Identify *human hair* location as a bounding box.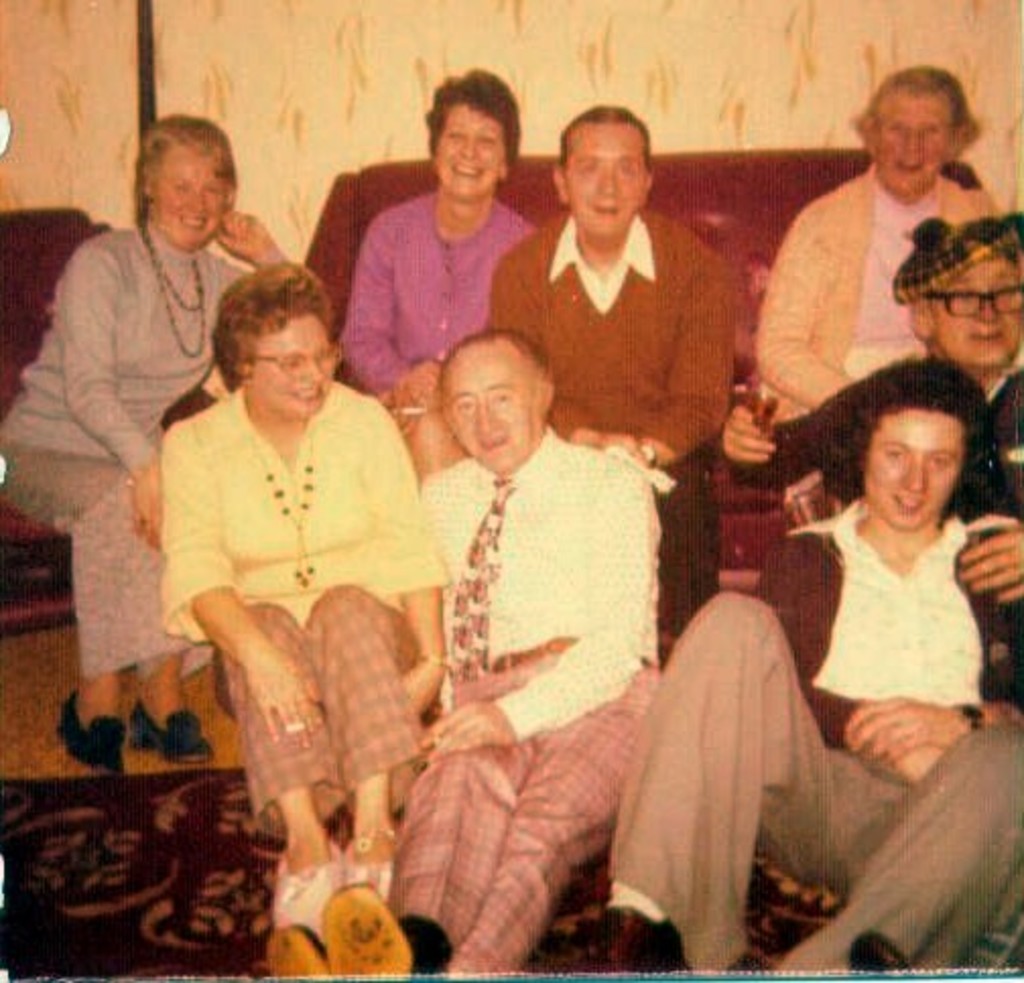
pyautogui.locateOnScreen(421, 61, 518, 158).
